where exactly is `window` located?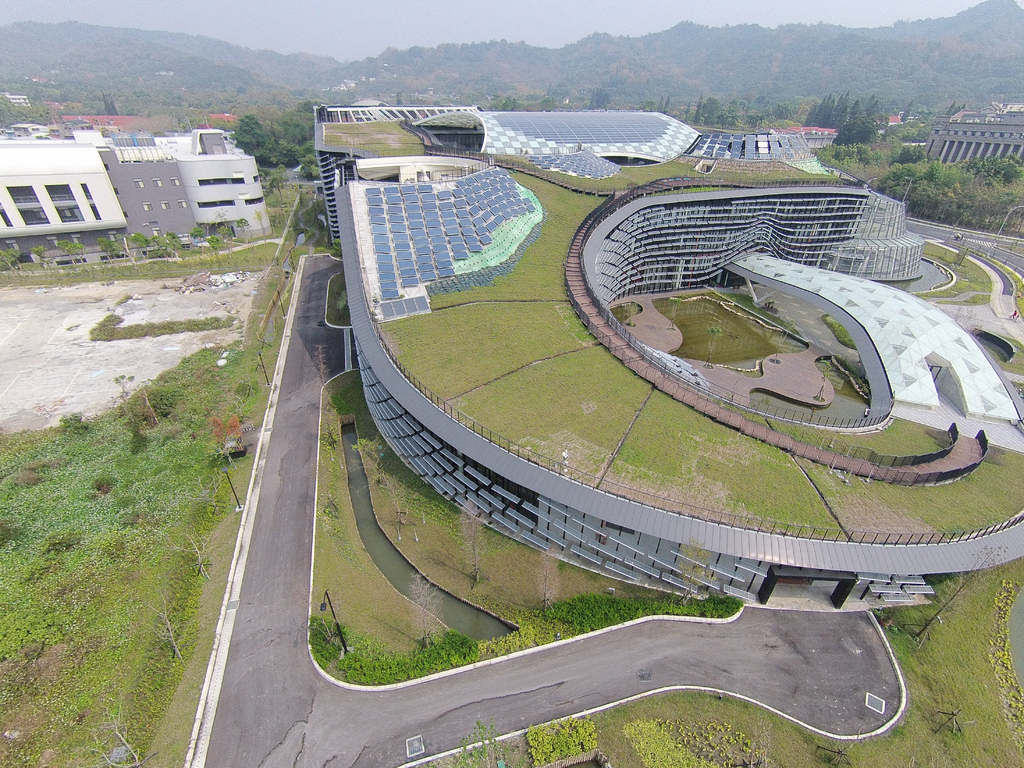
Its bounding box is locate(195, 199, 234, 208).
